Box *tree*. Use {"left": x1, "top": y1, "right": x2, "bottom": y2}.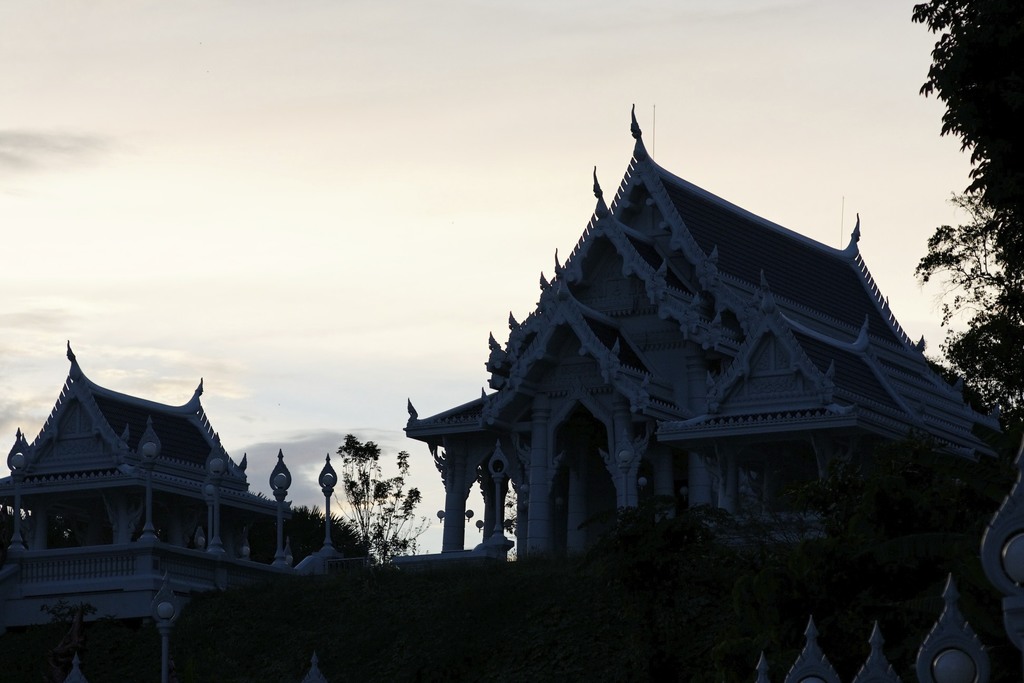
{"left": 345, "top": 420, "right": 399, "bottom": 556}.
